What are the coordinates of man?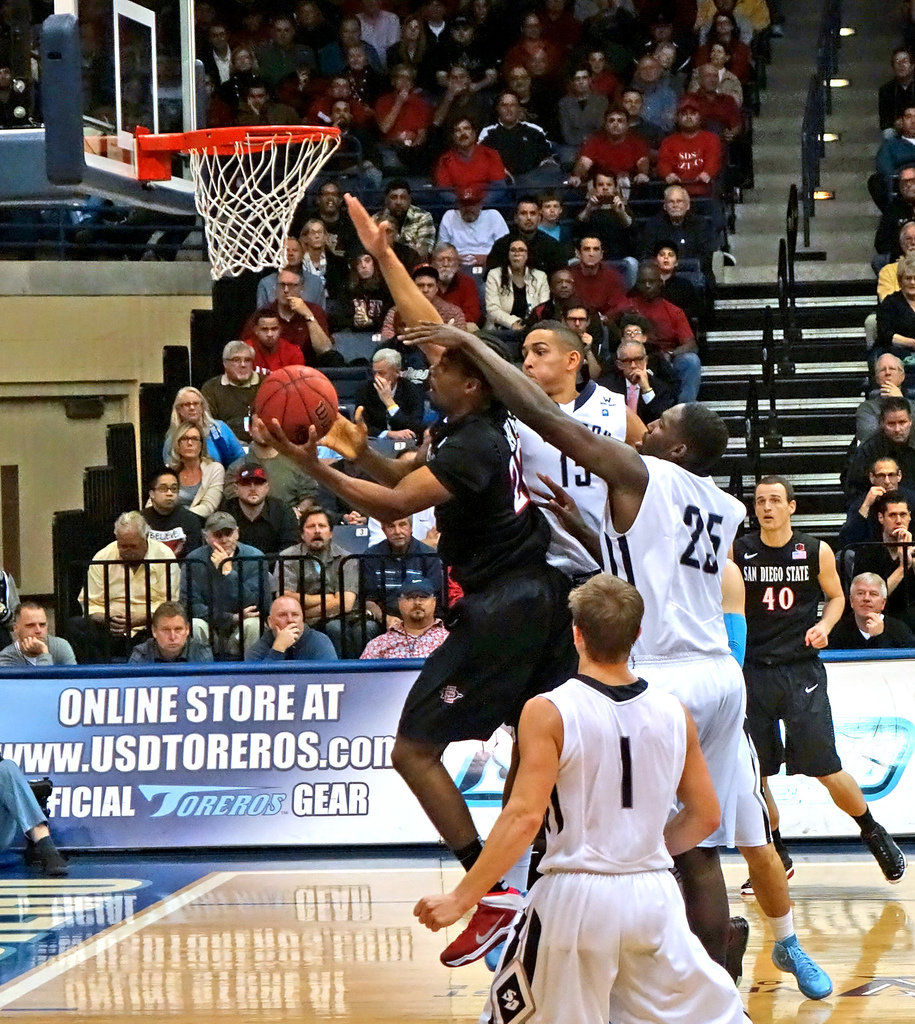
bbox(854, 355, 914, 450).
